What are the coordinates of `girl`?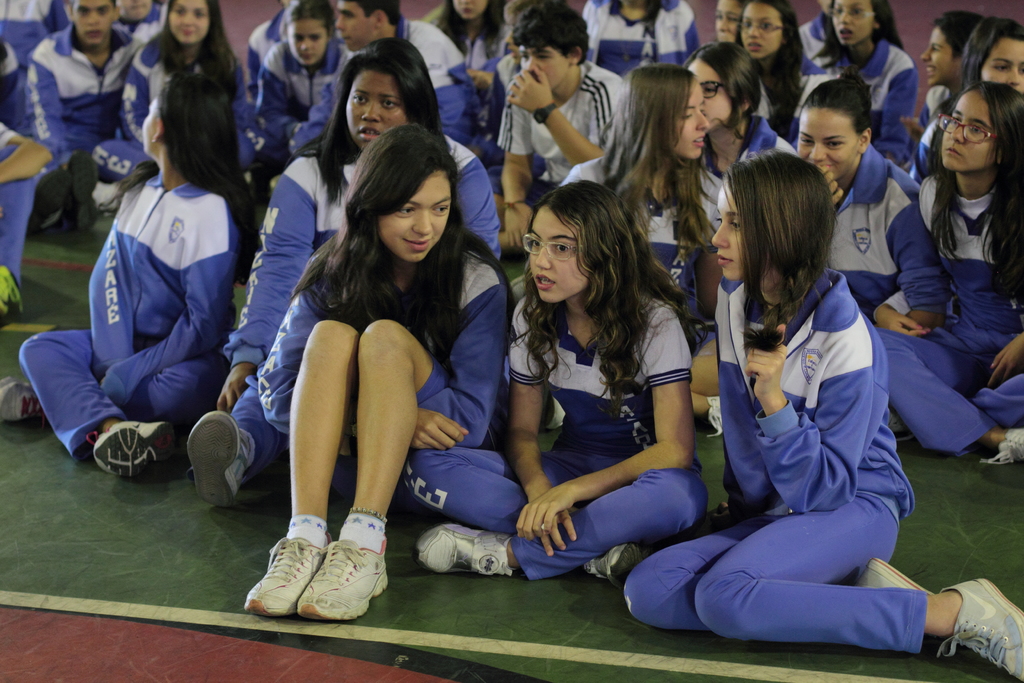
(909, 17, 1023, 187).
